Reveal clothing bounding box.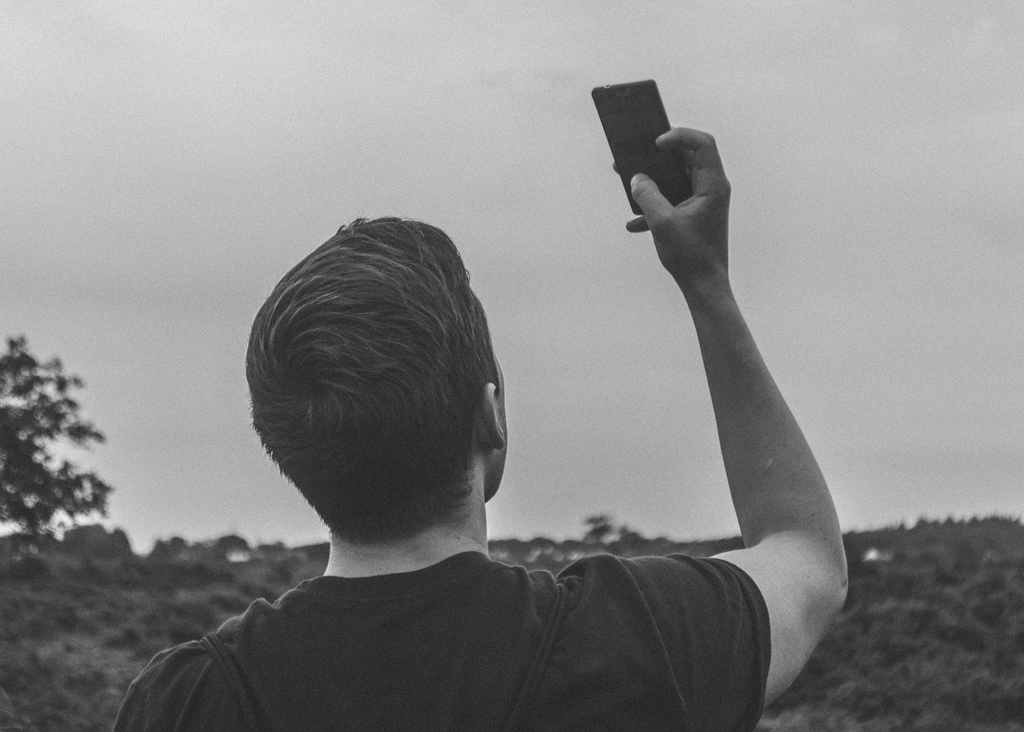
Revealed: [108, 551, 774, 731].
